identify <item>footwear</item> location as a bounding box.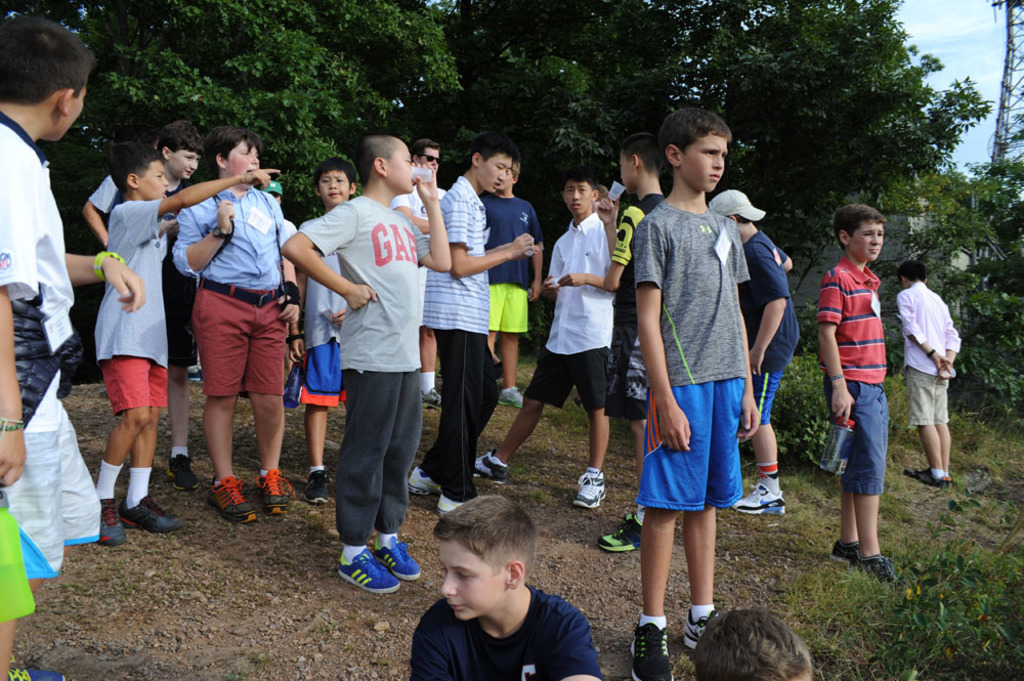
{"left": 424, "top": 384, "right": 446, "bottom": 411}.
